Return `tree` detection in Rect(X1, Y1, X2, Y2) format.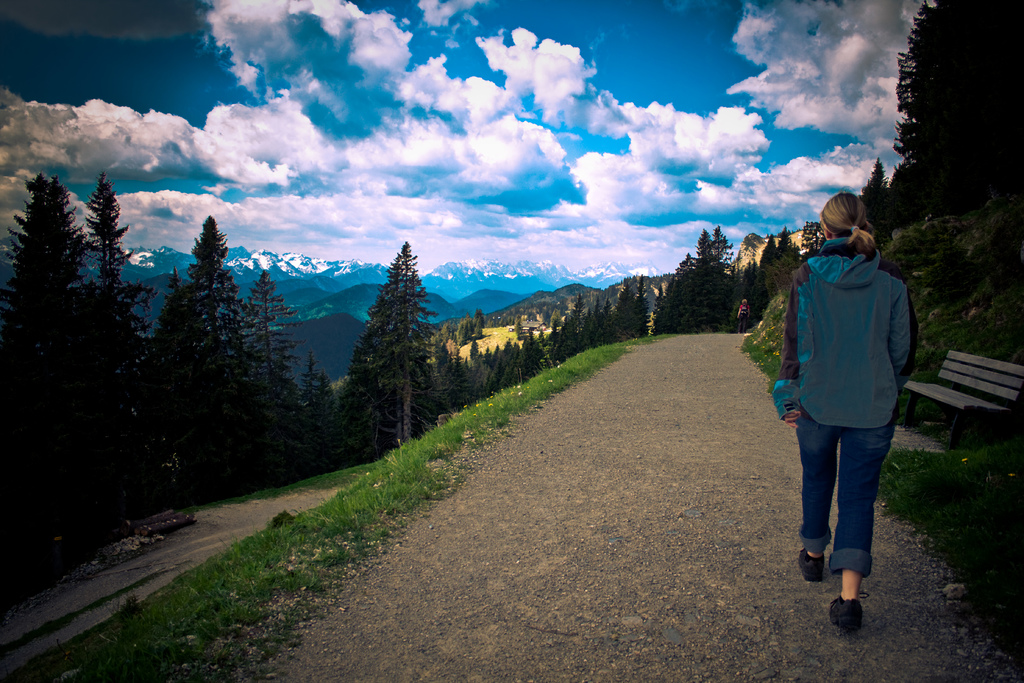
Rect(337, 227, 436, 454).
